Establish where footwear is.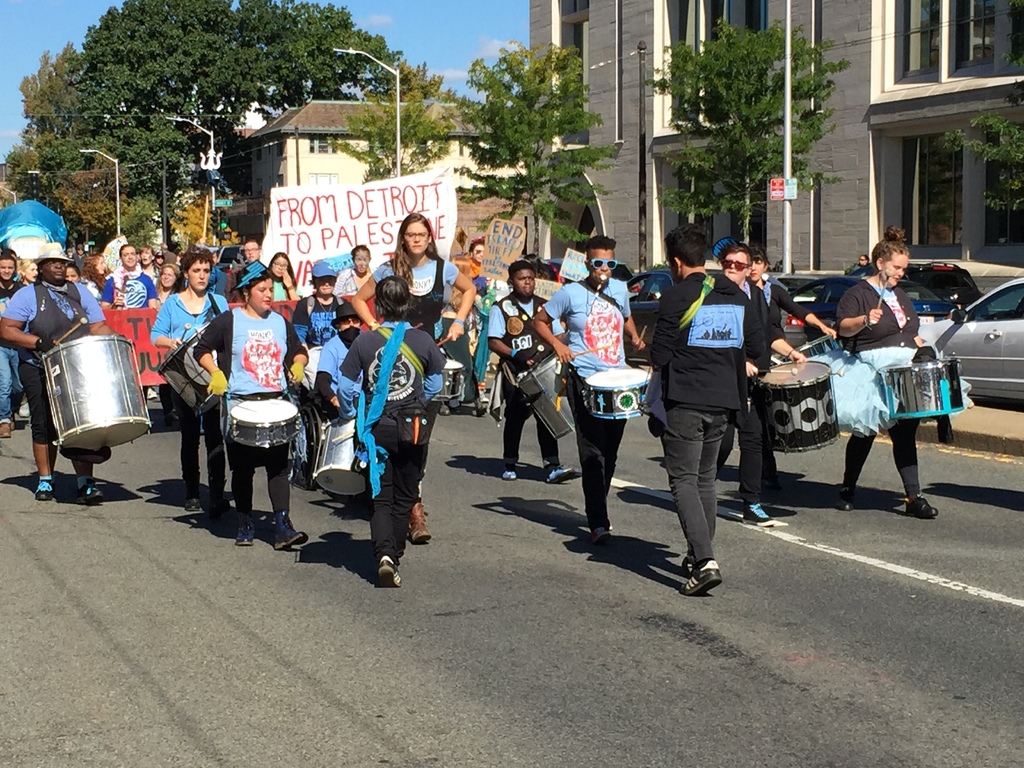
Established at bbox(33, 477, 54, 500).
